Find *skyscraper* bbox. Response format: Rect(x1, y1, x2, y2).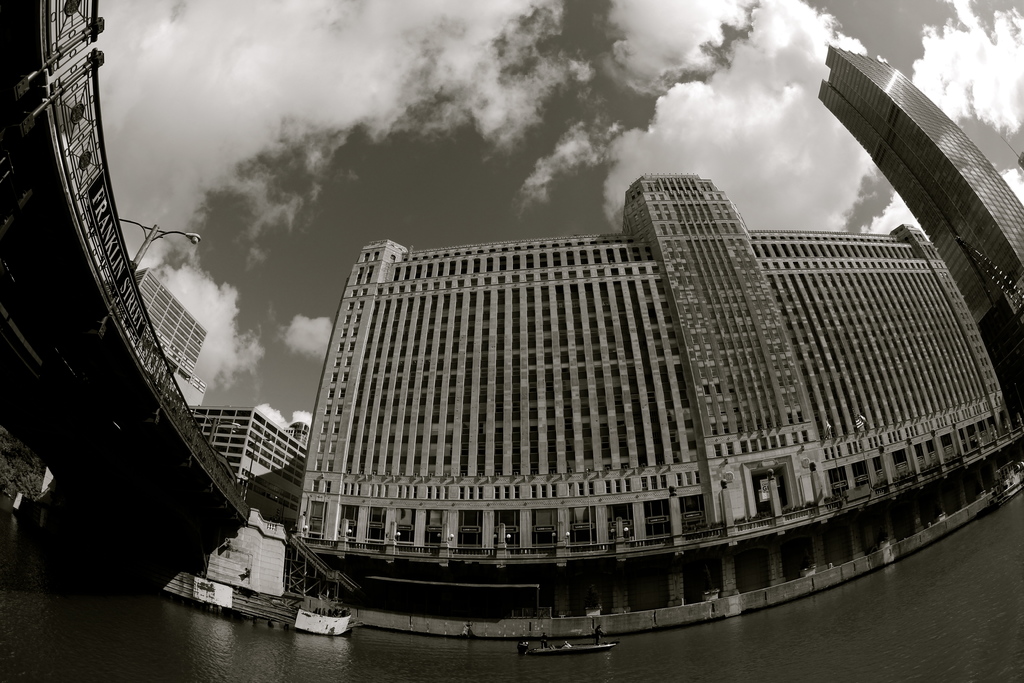
Rect(818, 41, 1023, 285).
